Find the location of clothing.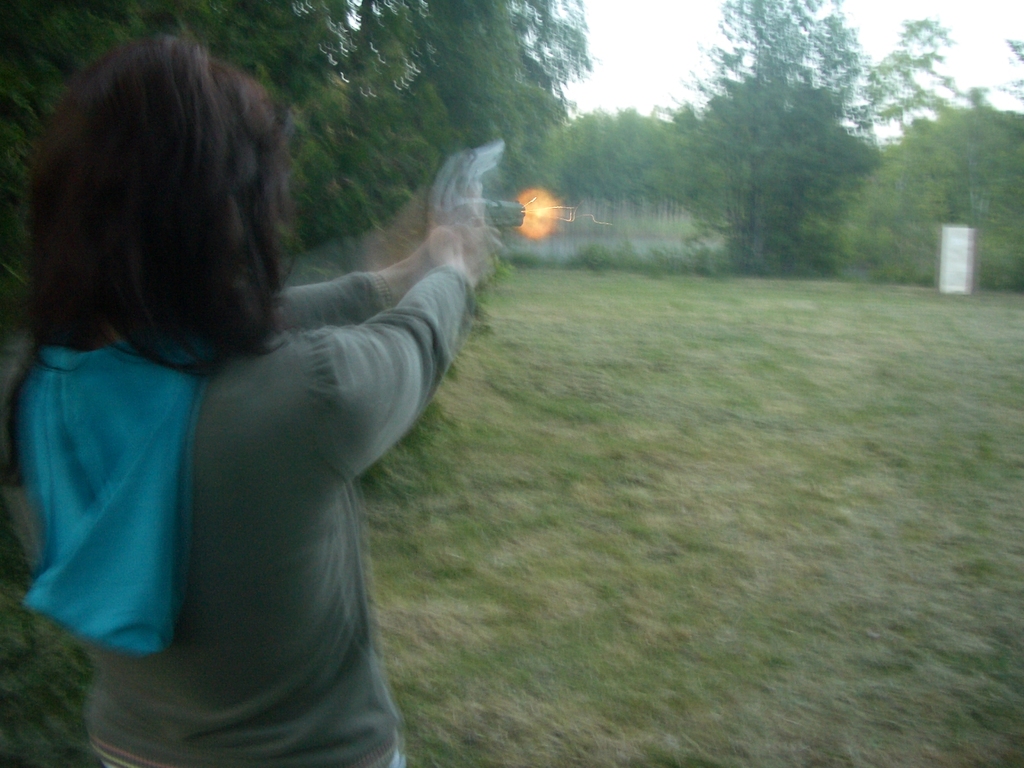
Location: <bbox>17, 266, 470, 767</bbox>.
